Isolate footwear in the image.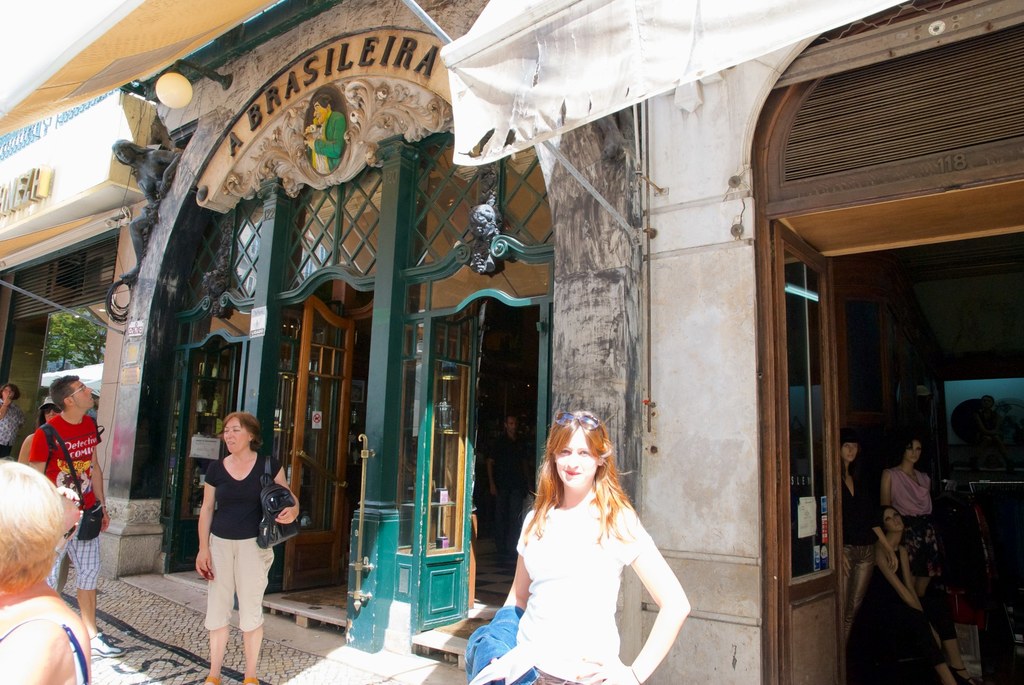
Isolated region: [left=240, top=675, right=266, bottom=684].
